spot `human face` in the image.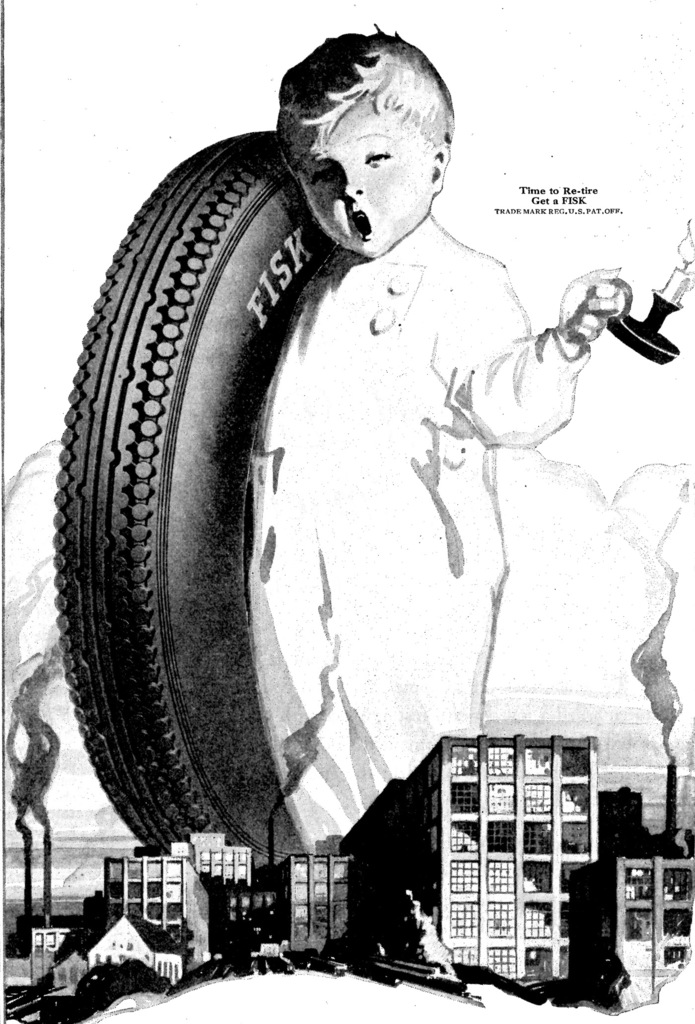
`human face` found at box(297, 104, 432, 254).
